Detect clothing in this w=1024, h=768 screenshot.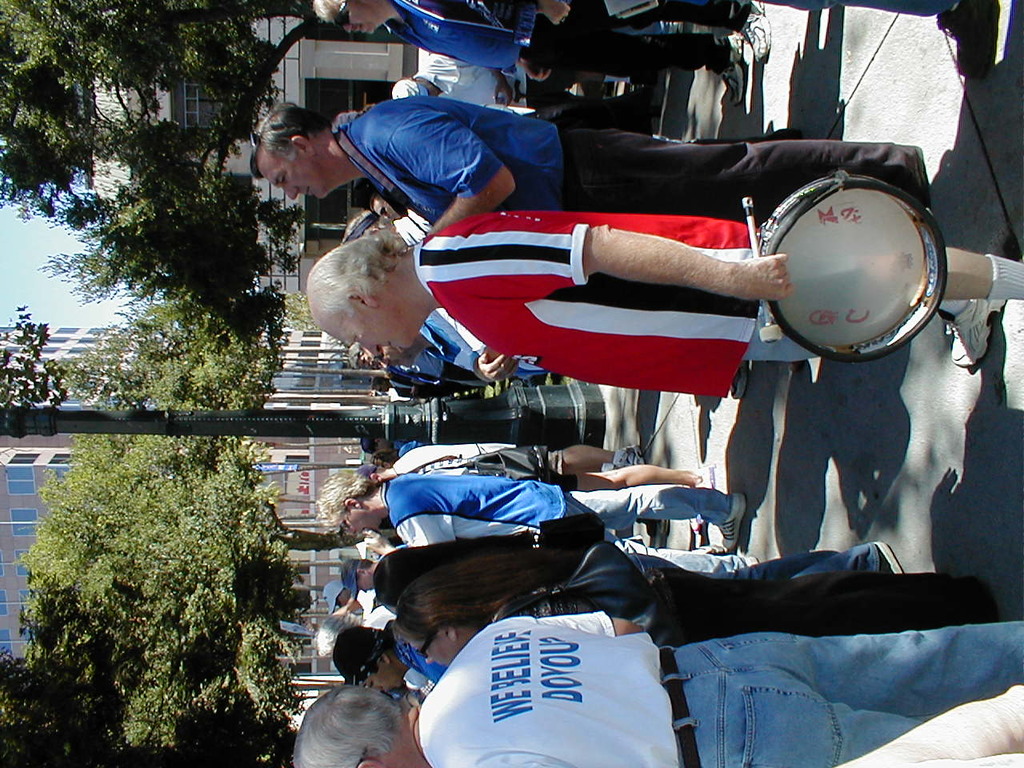
Detection: (left=406, top=142, right=834, bottom=396).
